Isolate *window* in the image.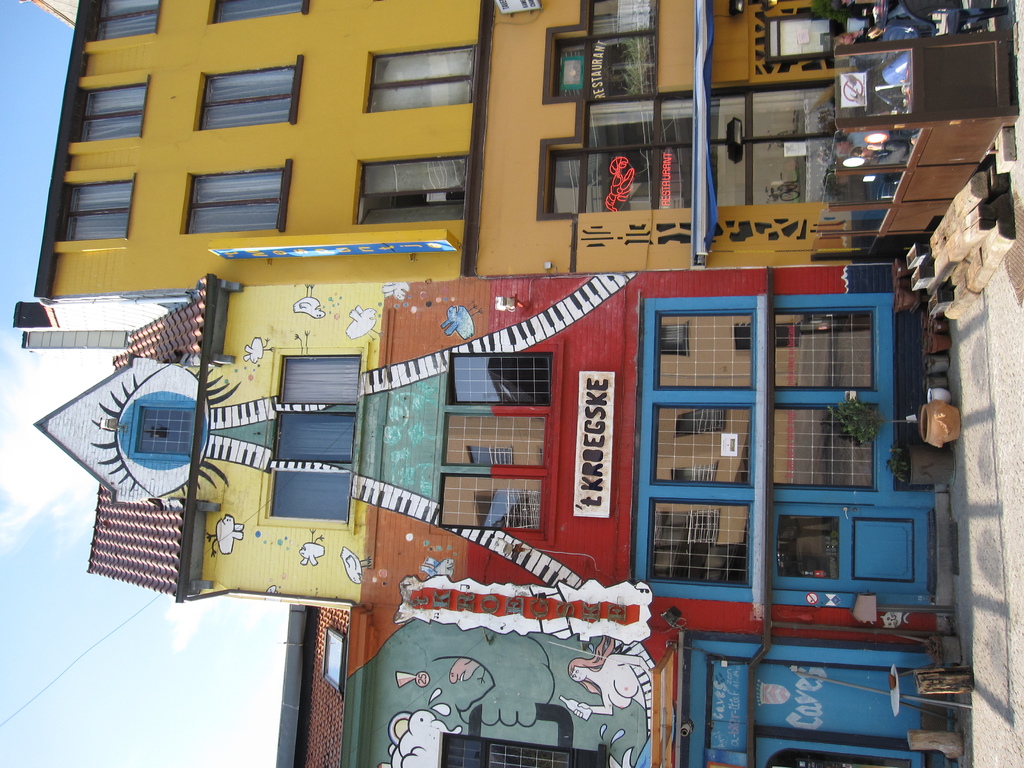
Isolated region: box=[365, 42, 472, 117].
